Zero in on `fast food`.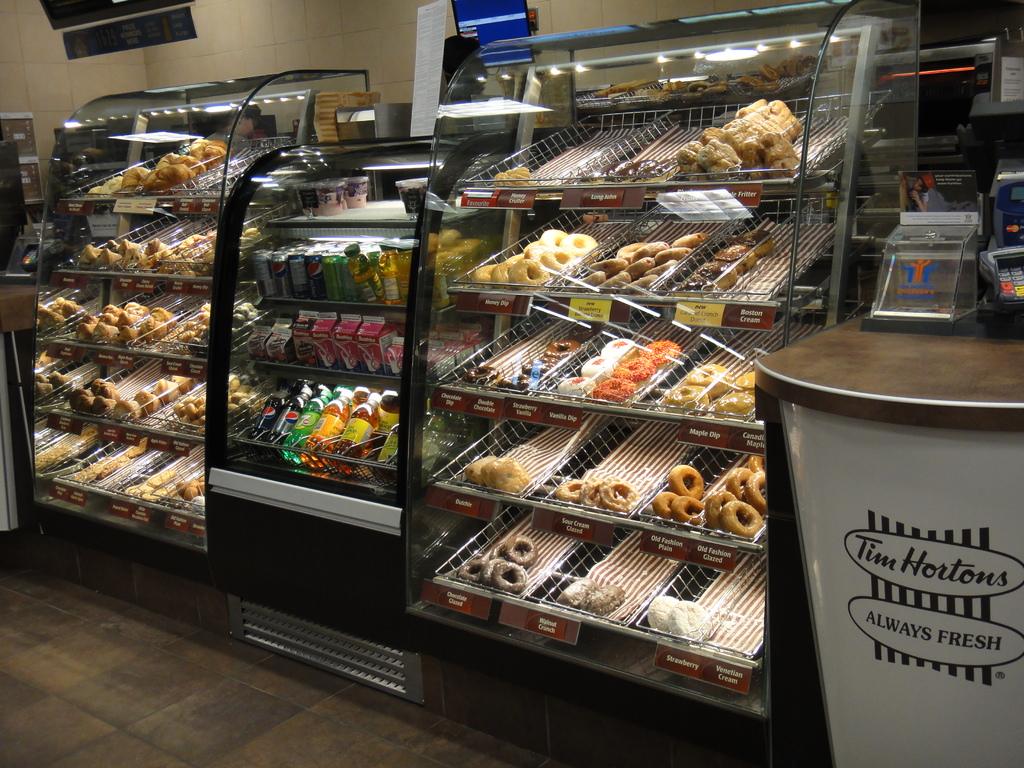
Zeroed in: region(662, 97, 806, 179).
